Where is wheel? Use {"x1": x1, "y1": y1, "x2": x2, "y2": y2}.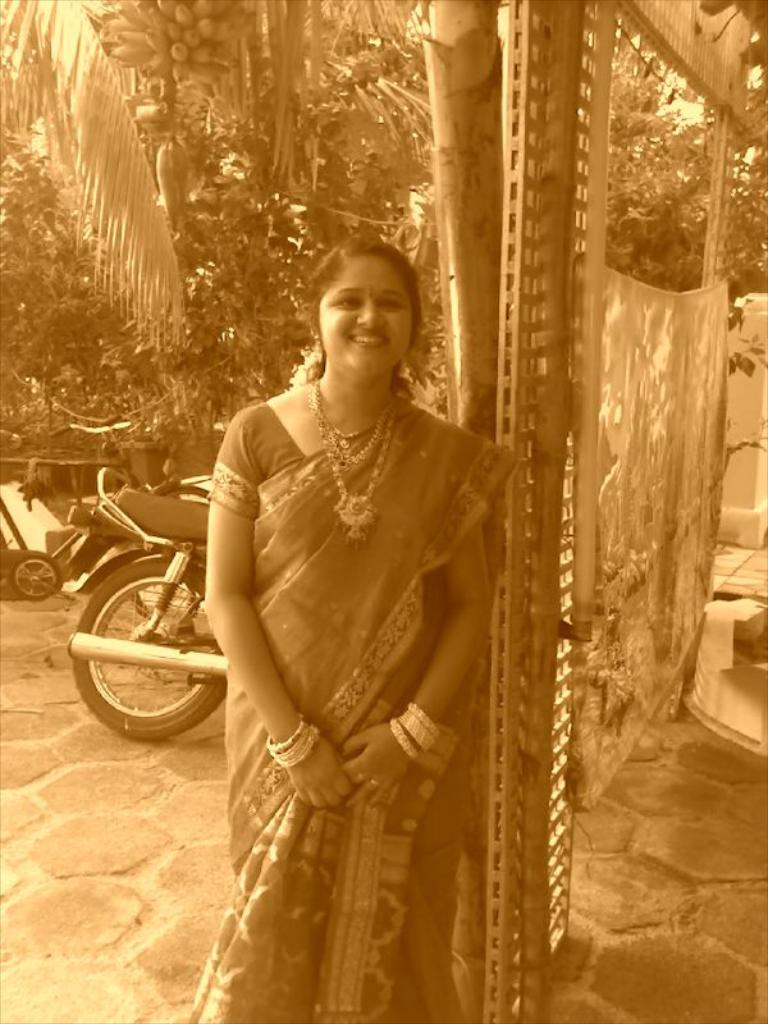
{"x1": 10, "y1": 554, "x2": 58, "y2": 604}.
